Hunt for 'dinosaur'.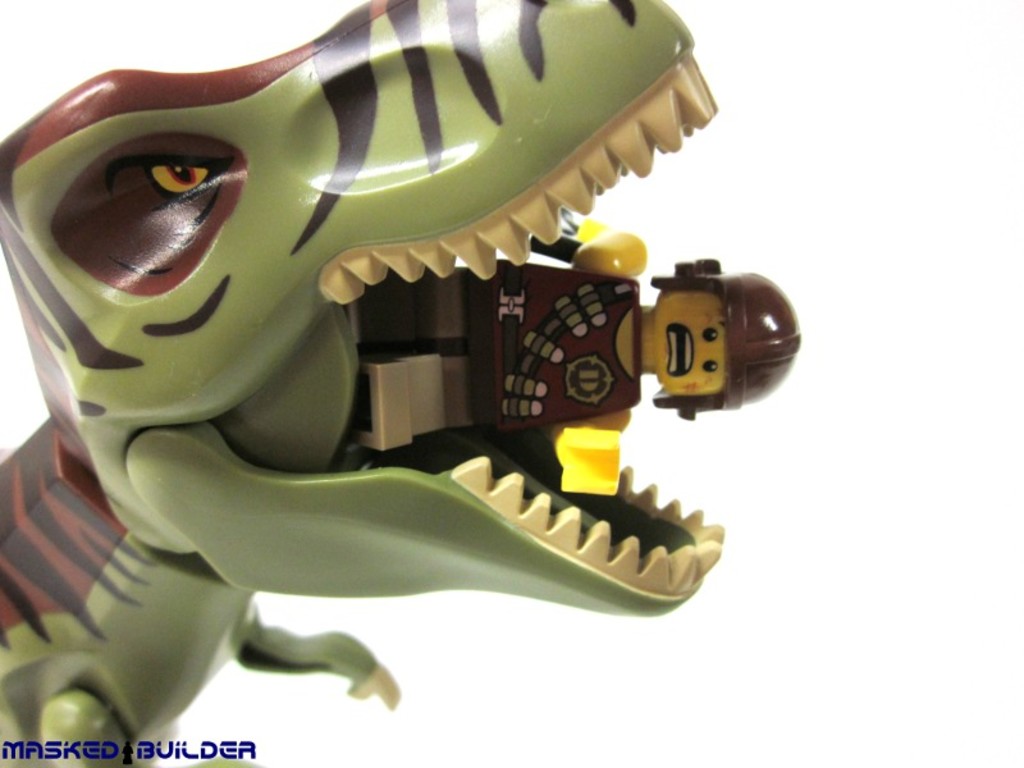
Hunted down at locate(0, 0, 724, 767).
